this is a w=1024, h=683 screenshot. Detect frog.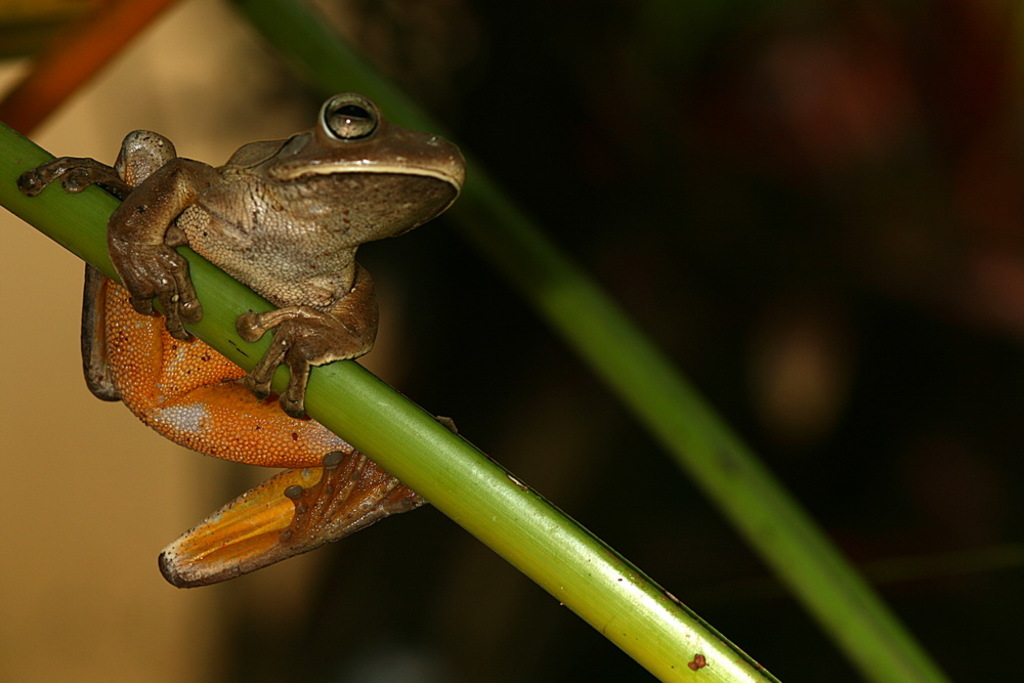
detection(16, 88, 473, 591).
